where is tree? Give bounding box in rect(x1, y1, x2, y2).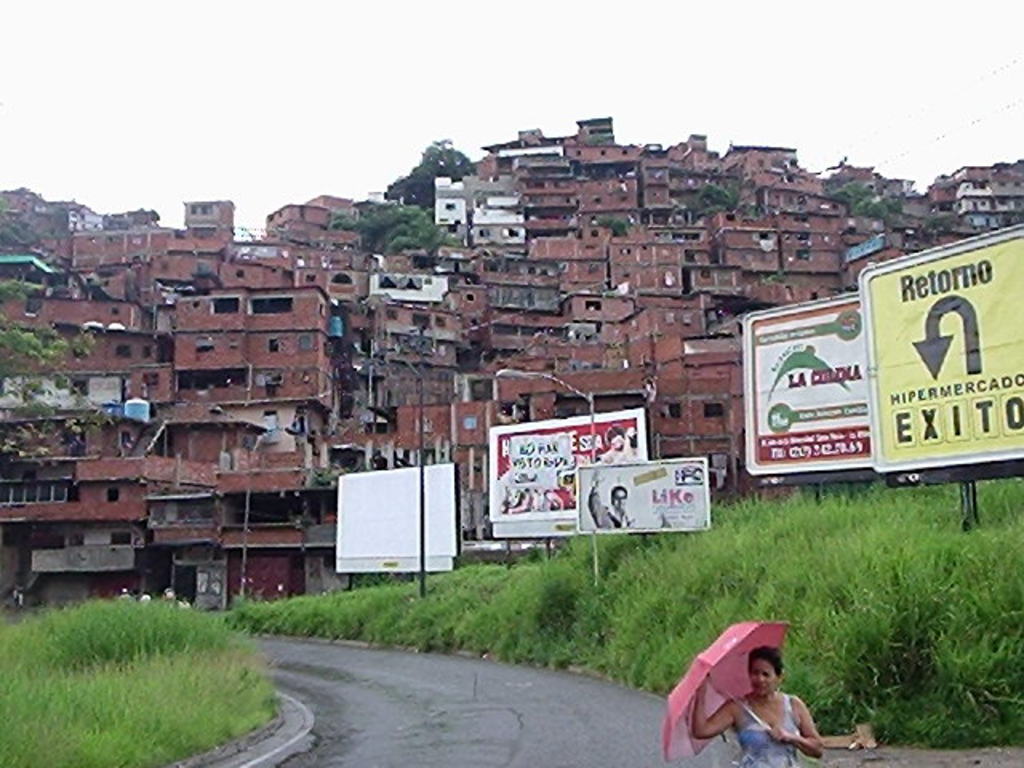
rect(693, 170, 739, 216).
